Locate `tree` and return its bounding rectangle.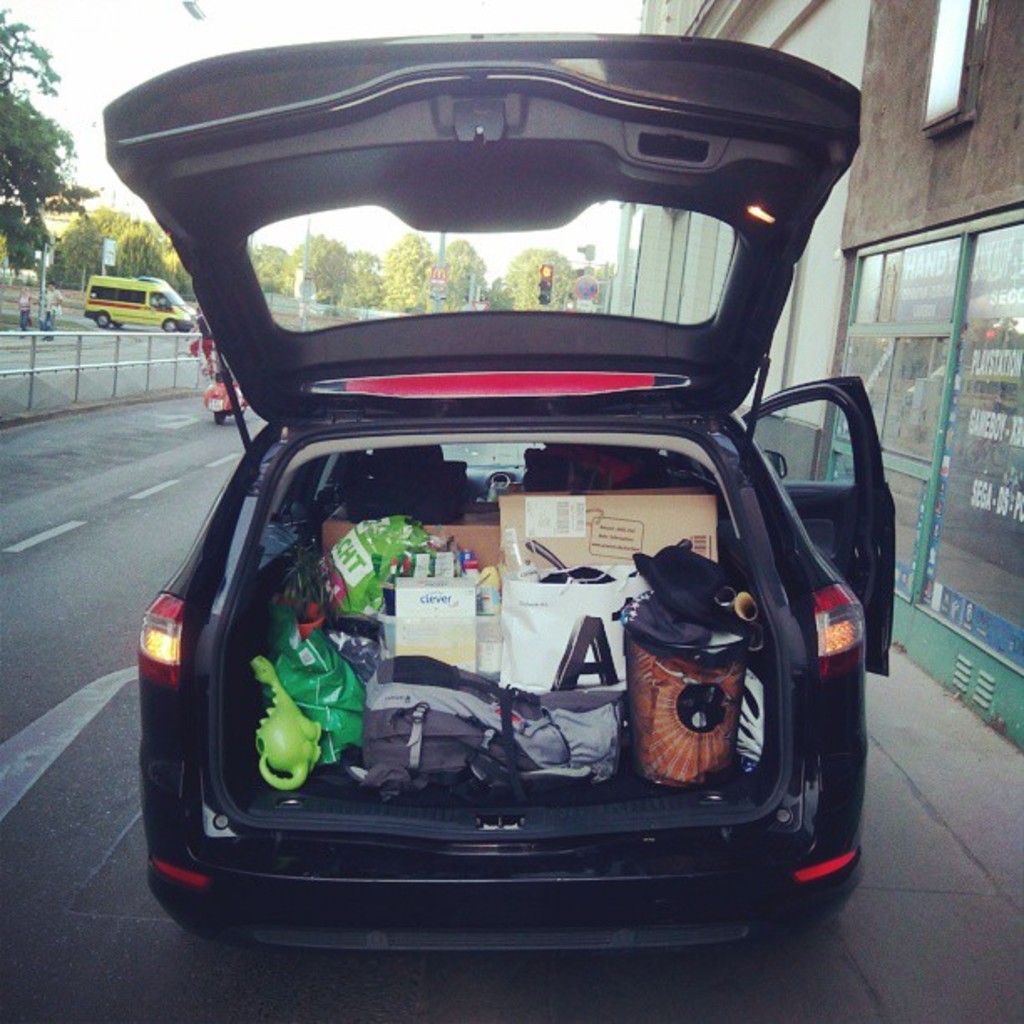
l=509, t=258, r=576, b=306.
